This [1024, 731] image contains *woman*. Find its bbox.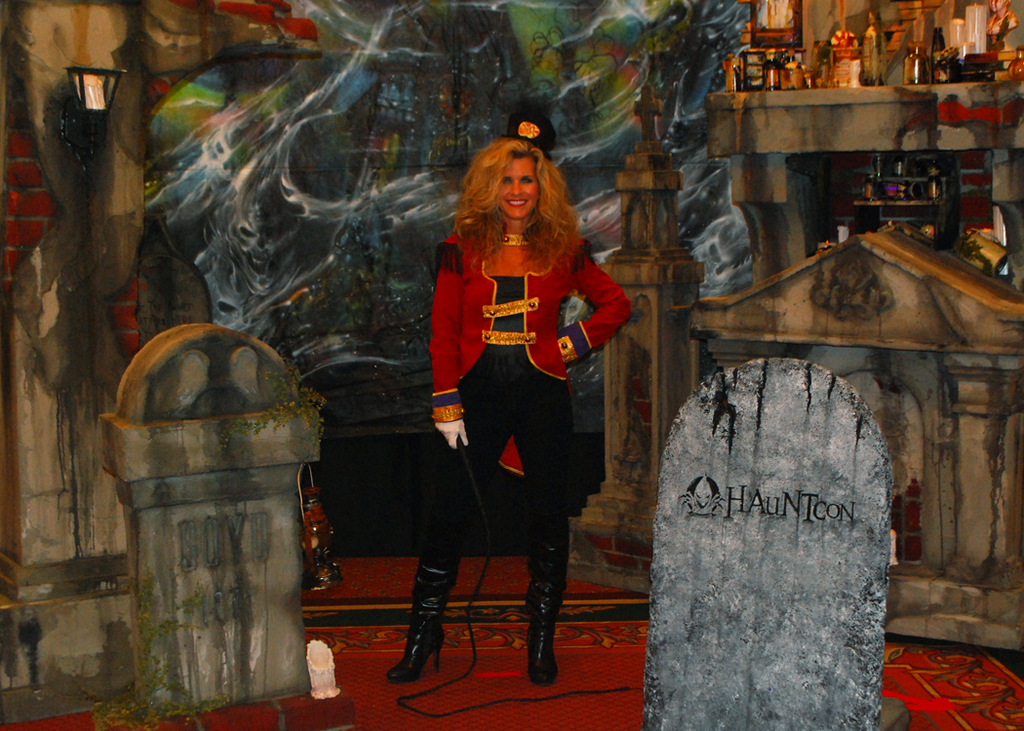
(423,147,621,641).
